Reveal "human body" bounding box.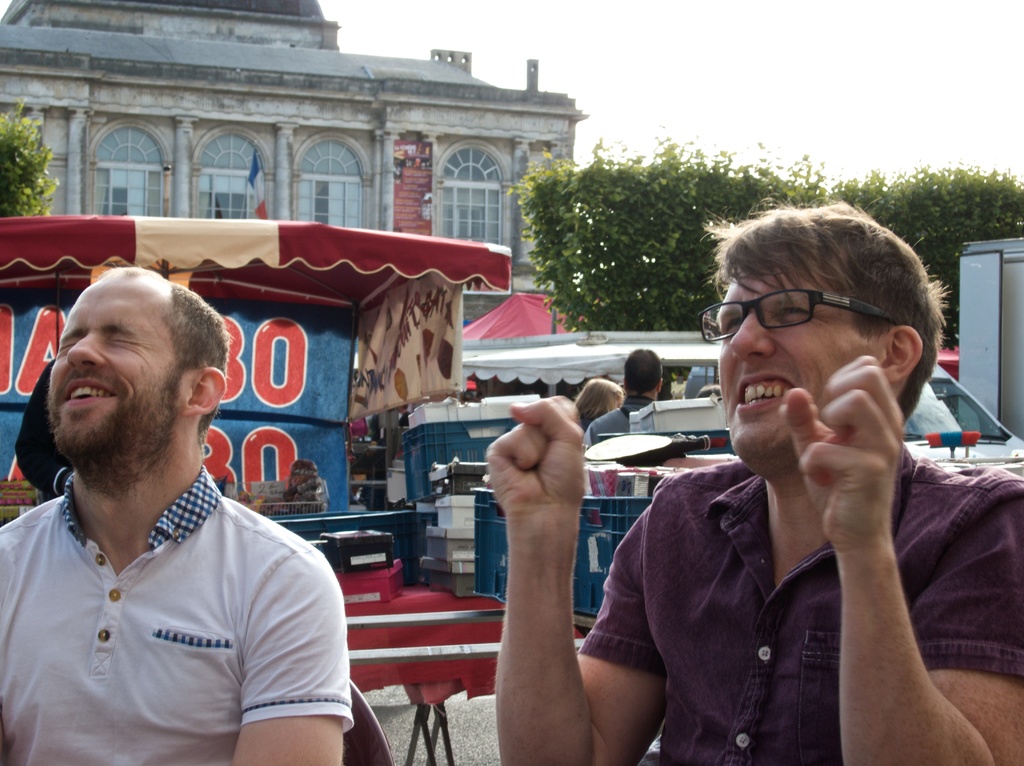
Revealed: BBox(584, 234, 1005, 765).
